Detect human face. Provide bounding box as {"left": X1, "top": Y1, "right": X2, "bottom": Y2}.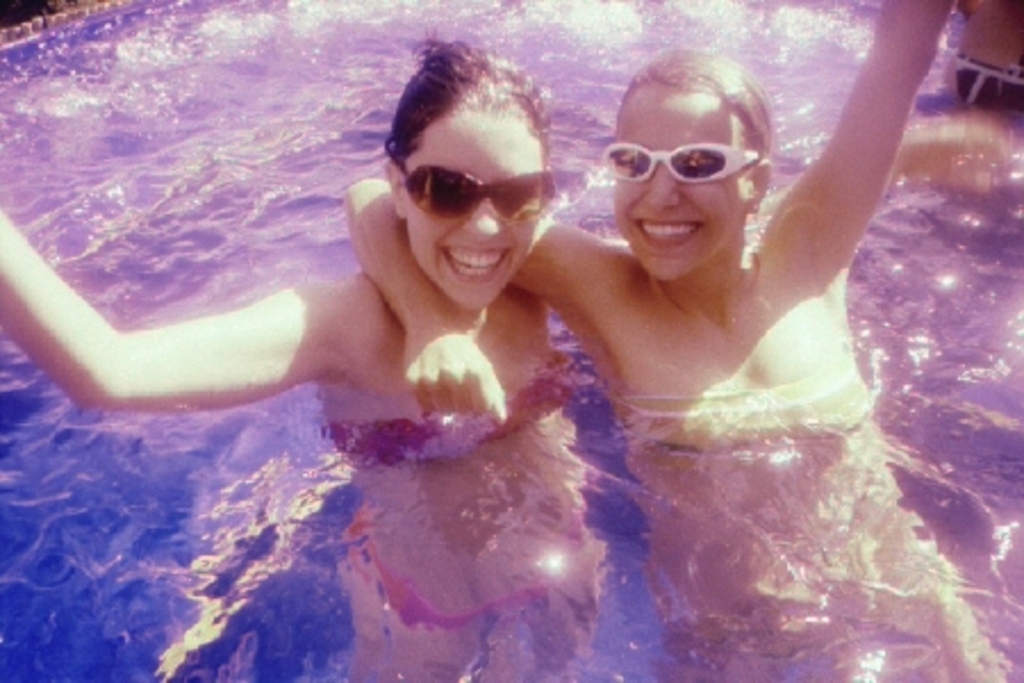
{"left": 614, "top": 80, "right": 746, "bottom": 287}.
